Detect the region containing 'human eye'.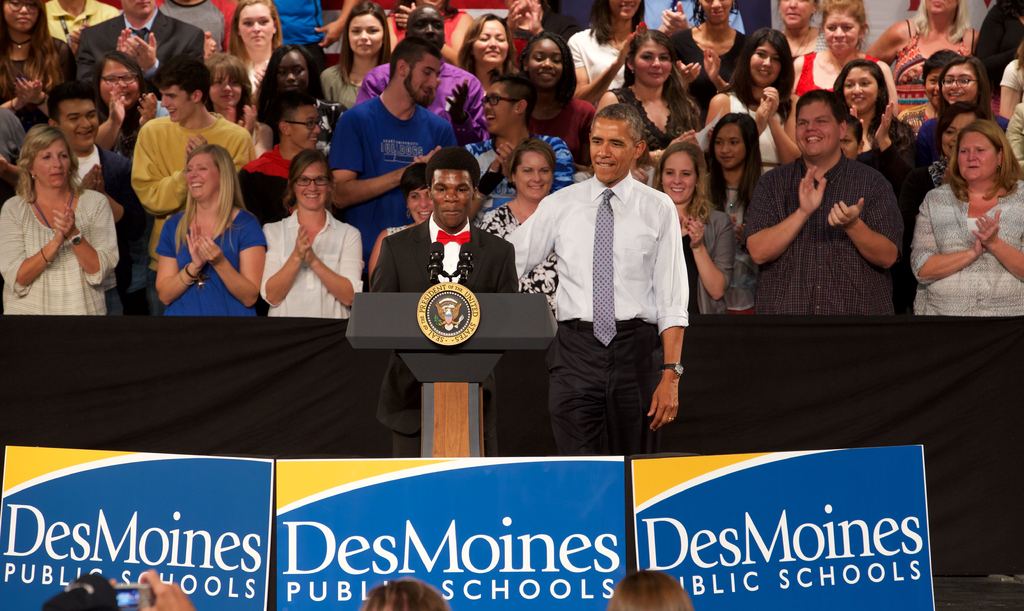
Rect(534, 53, 545, 61).
